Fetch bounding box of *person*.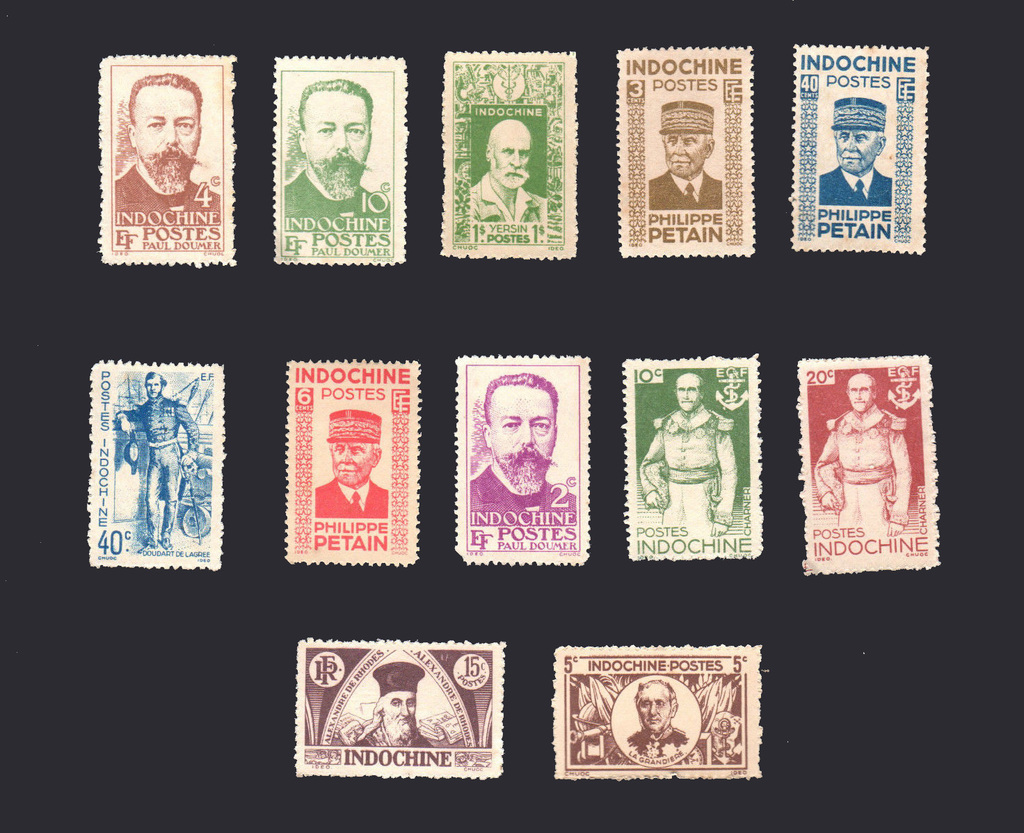
Bbox: bbox=[328, 664, 450, 753].
